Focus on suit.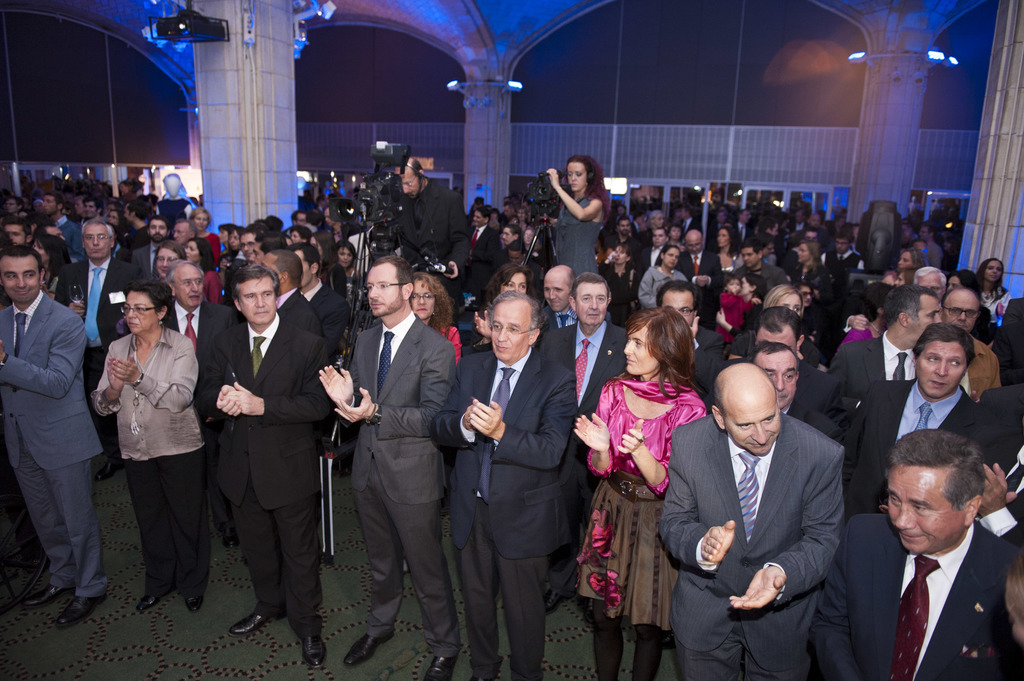
Focused at region(335, 310, 455, 658).
